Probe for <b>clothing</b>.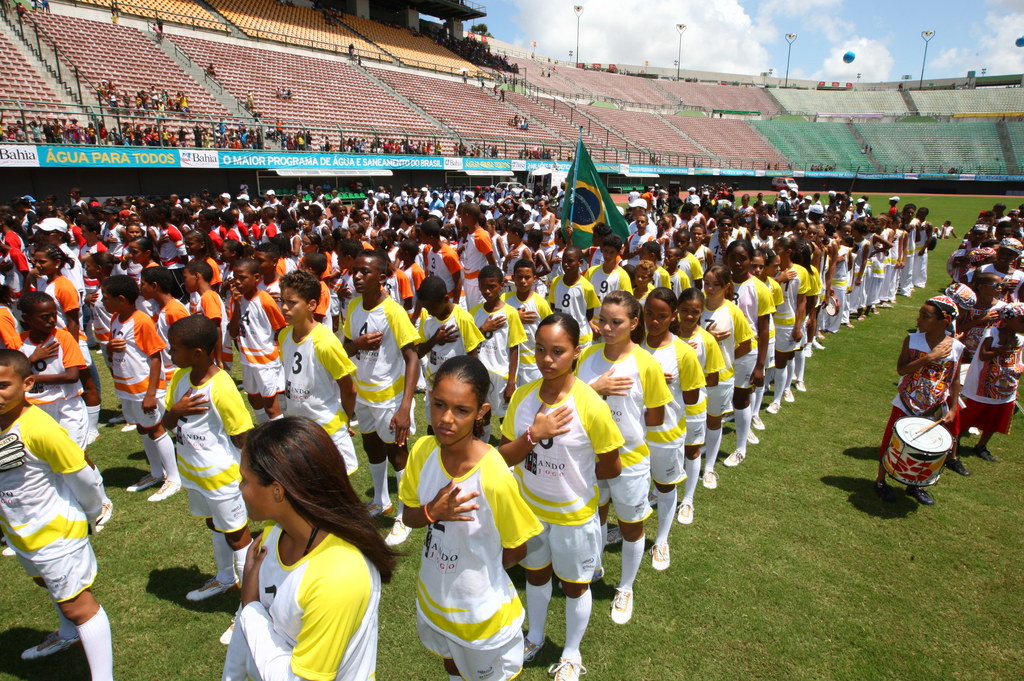
Probe result: region(163, 356, 256, 529).
